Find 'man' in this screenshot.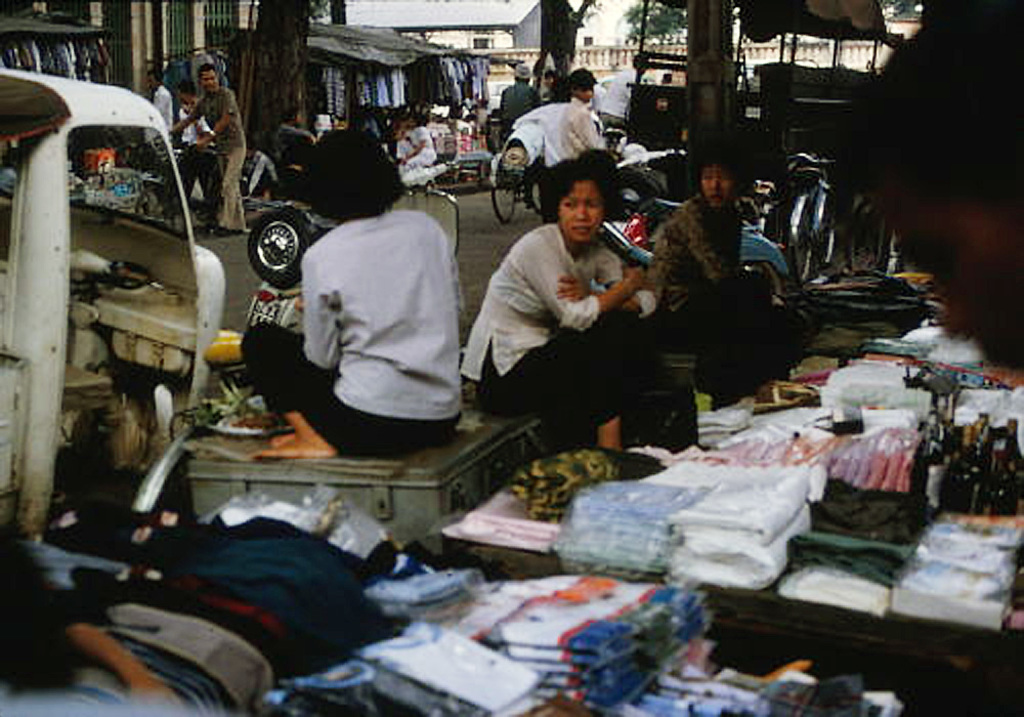
The bounding box for 'man' is pyautogui.locateOnScreen(555, 65, 602, 165).
